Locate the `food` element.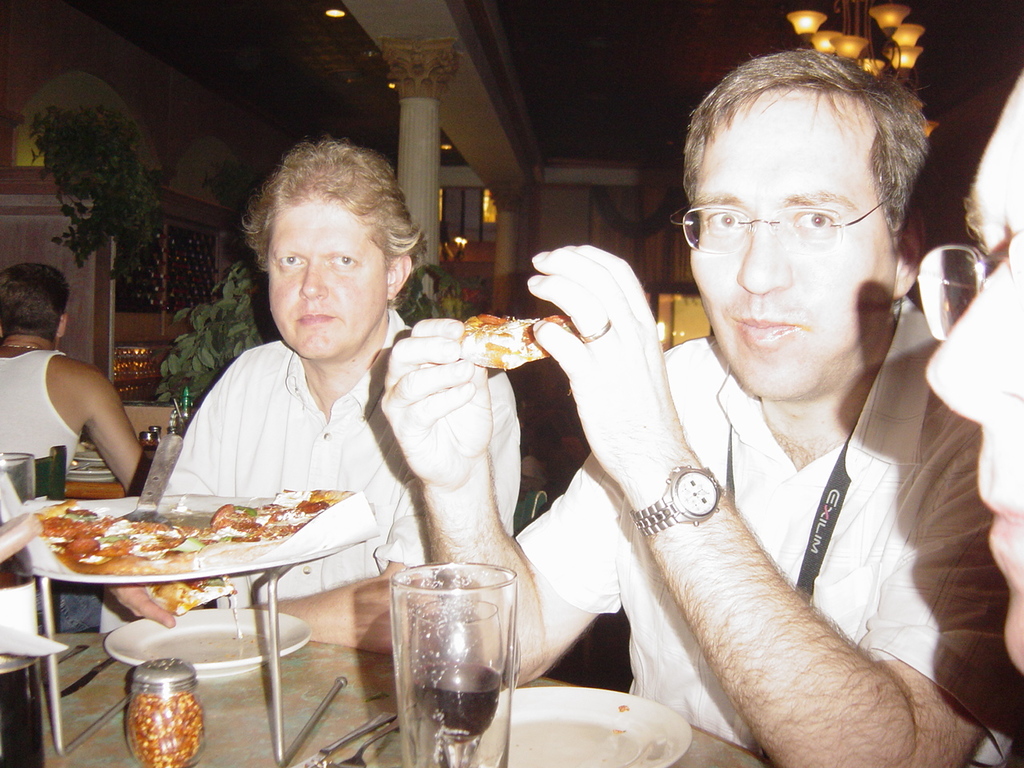
Element bbox: 34, 487, 347, 575.
